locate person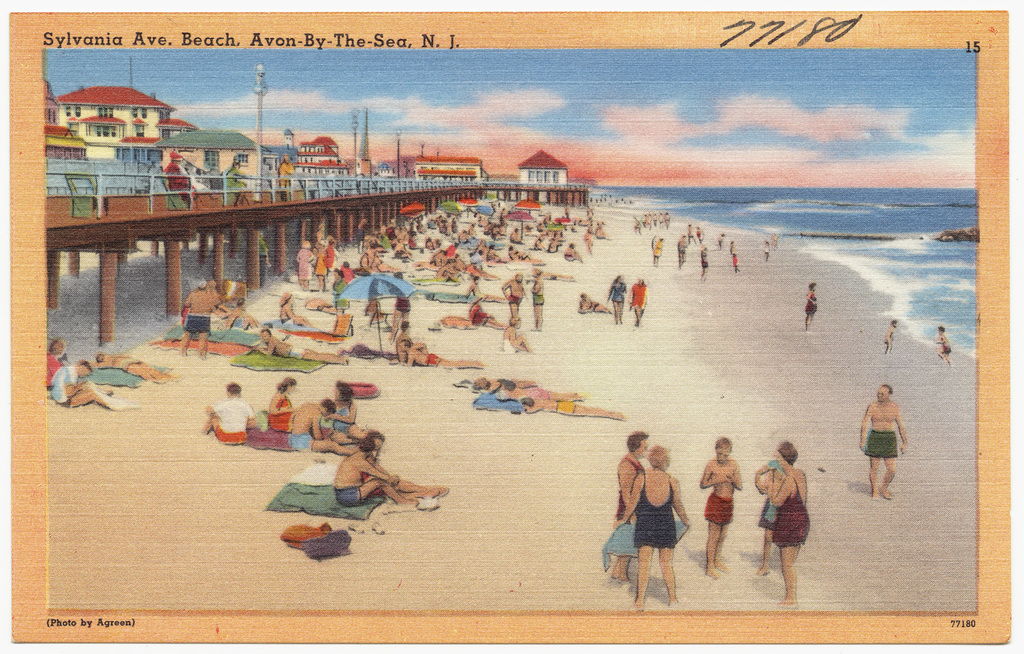
Rect(702, 436, 741, 582)
